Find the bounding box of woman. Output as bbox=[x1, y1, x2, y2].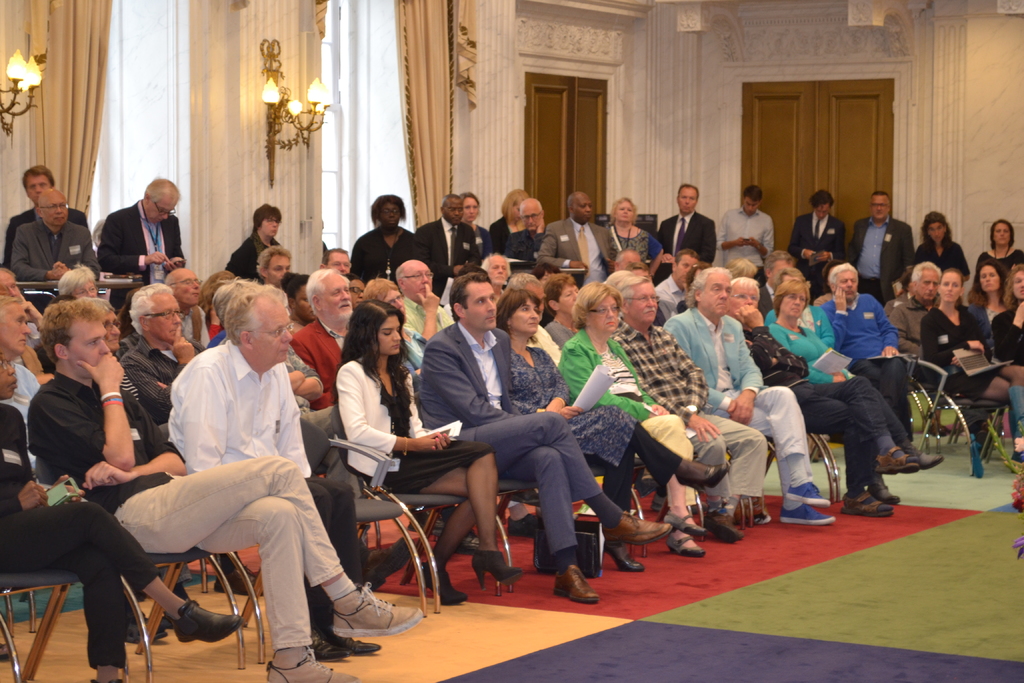
bbox=[605, 193, 657, 264].
